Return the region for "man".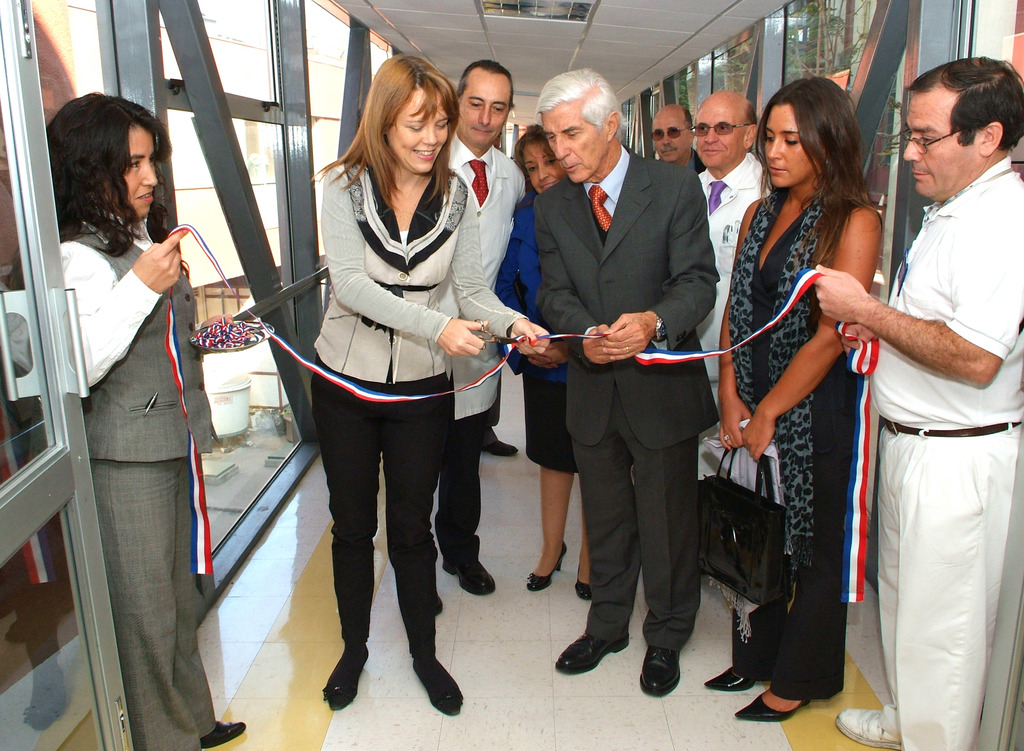
[842, 24, 1016, 750].
